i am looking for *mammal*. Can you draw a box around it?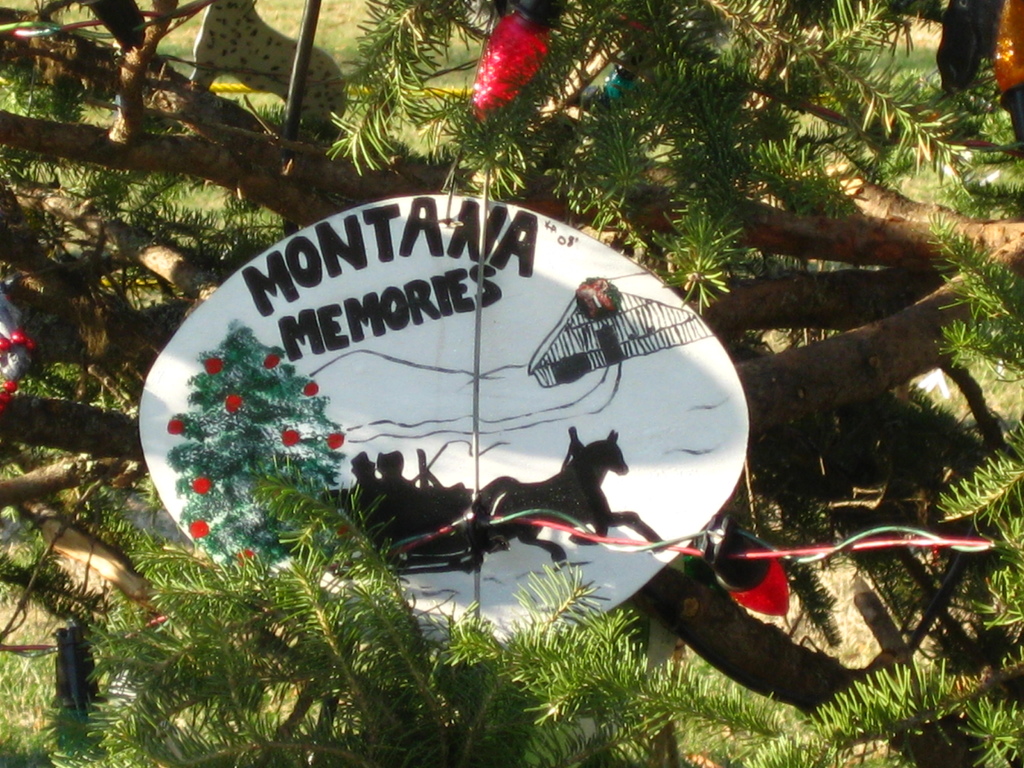
Sure, the bounding box is region(469, 424, 672, 603).
